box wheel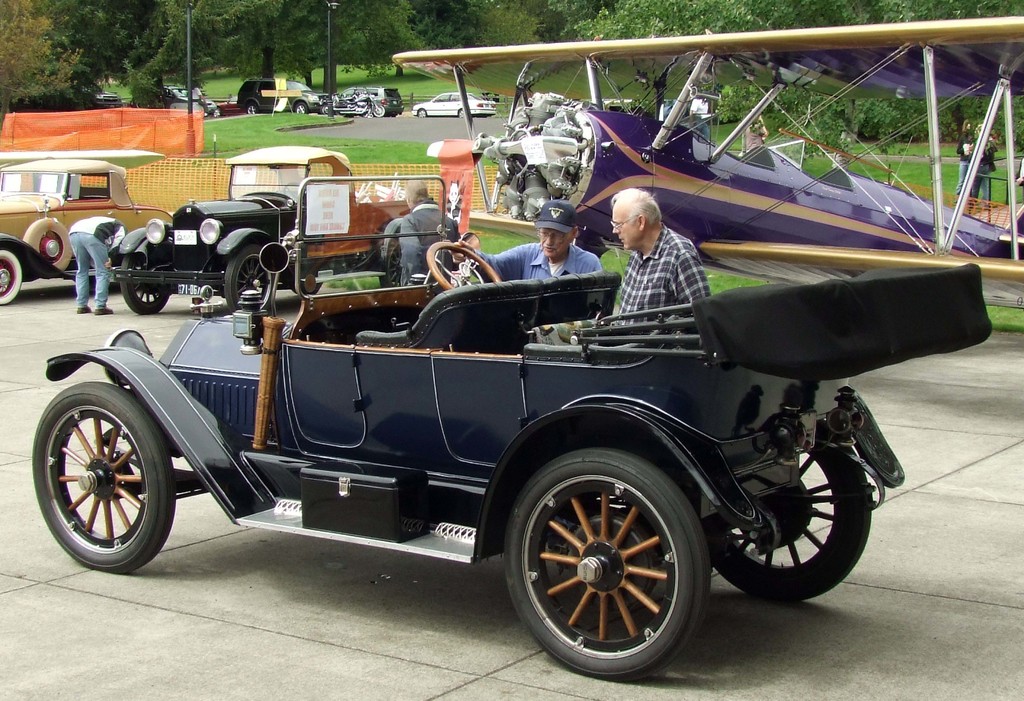
pyautogui.locateOnScreen(700, 431, 869, 604)
